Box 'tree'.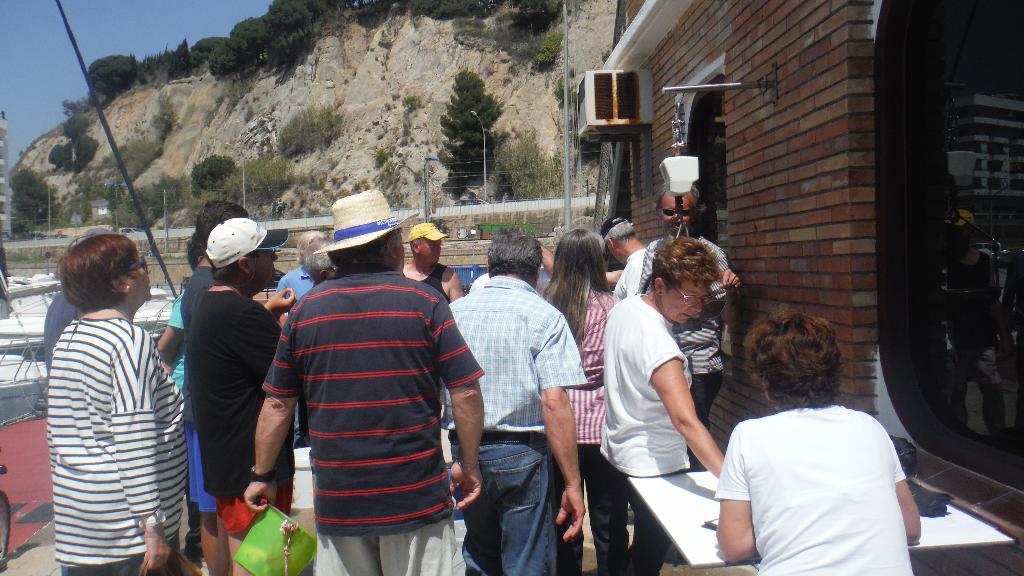
{"left": 80, "top": 56, "right": 141, "bottom": 99}.
